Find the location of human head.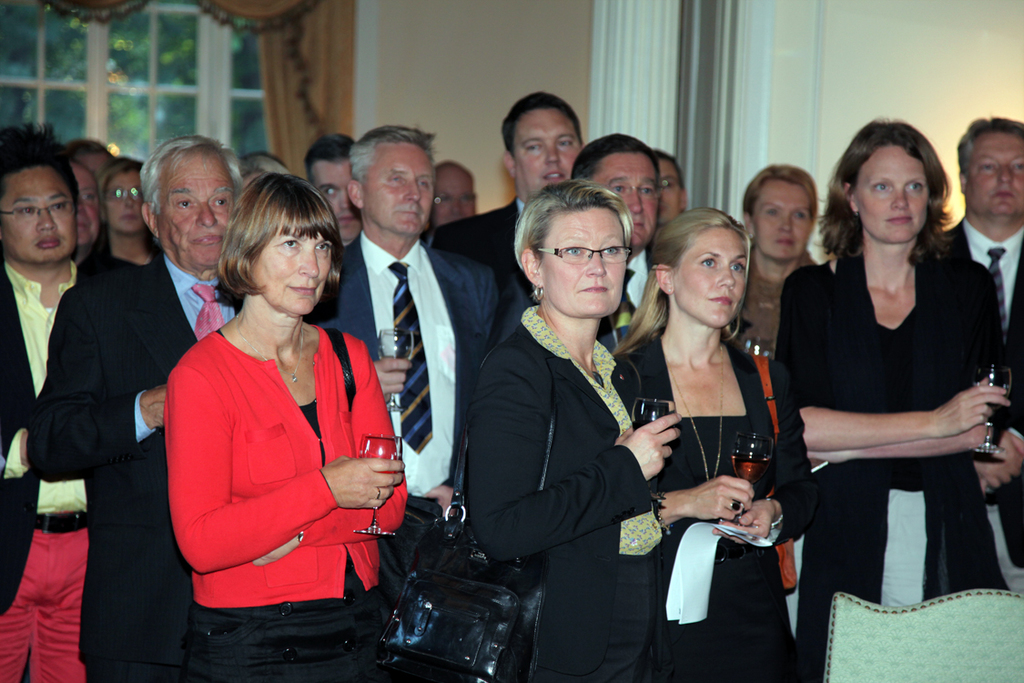
Location: pyautogui.locateOnScreen(210, 172, 336, 311).
